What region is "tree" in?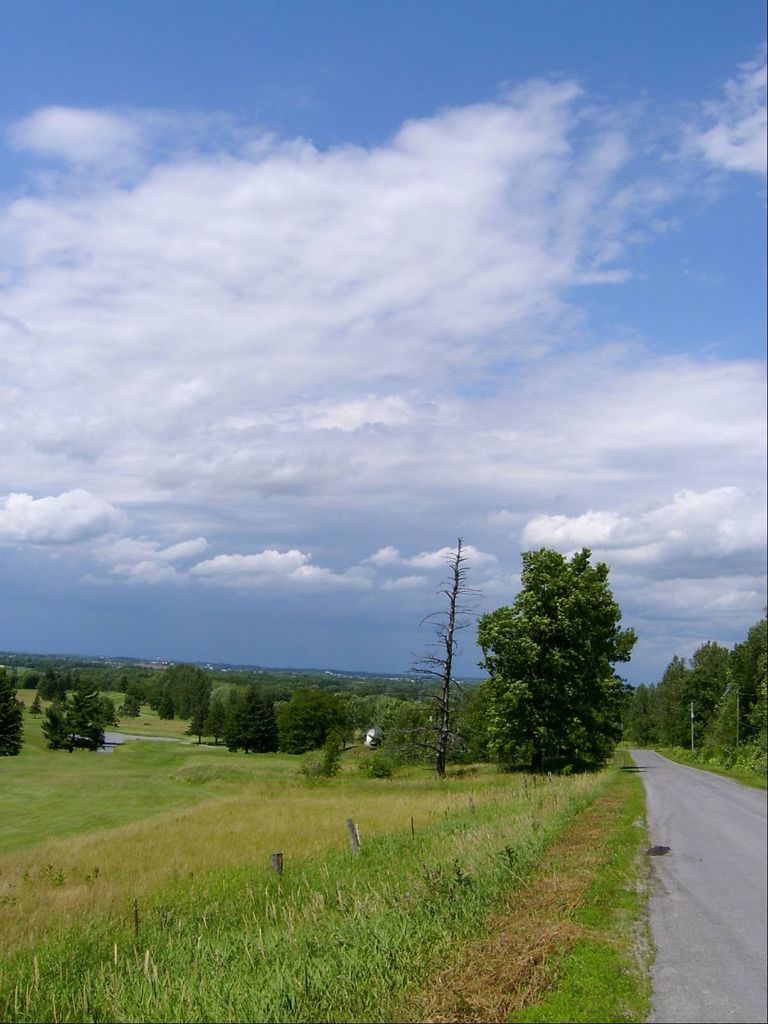
pyautogui.locateOnScreen(186, 705, 204, 738).
